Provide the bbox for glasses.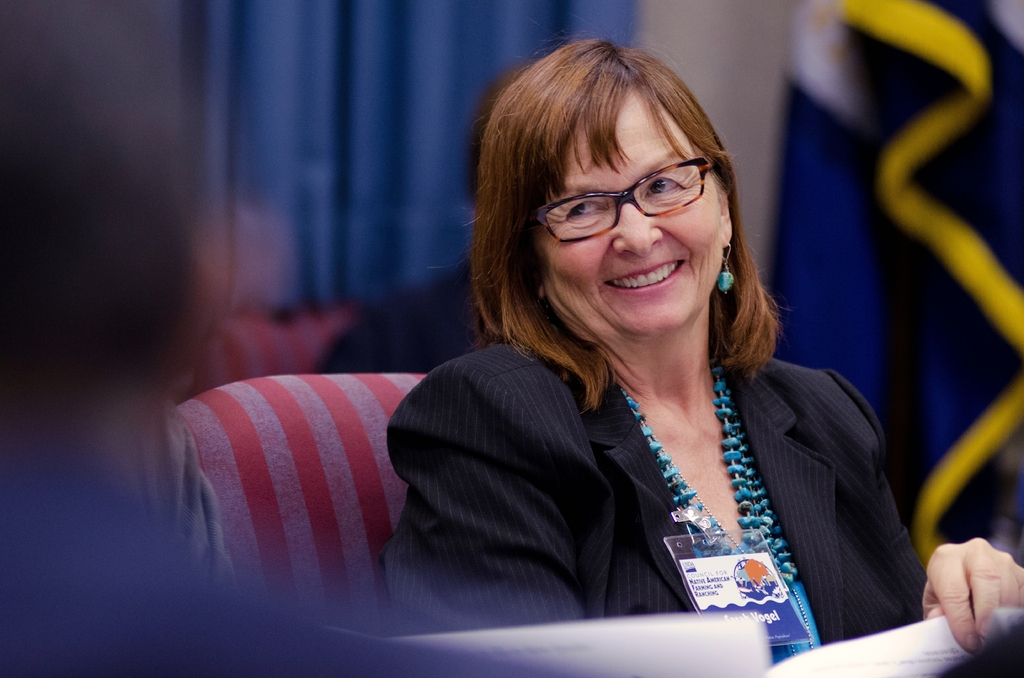
[511, 161, 730, 241].
